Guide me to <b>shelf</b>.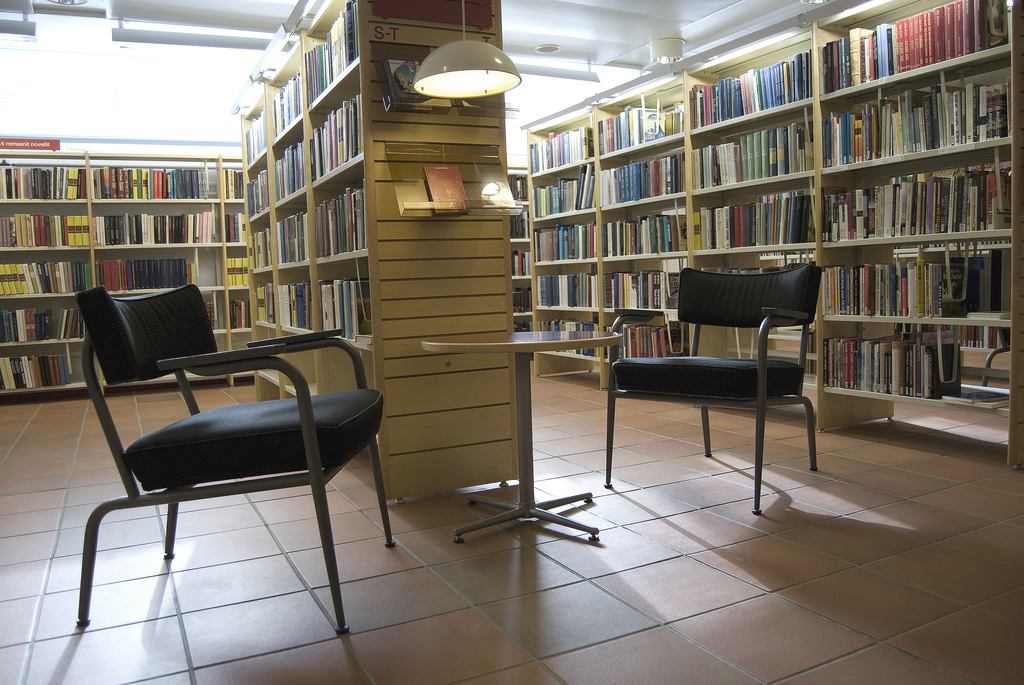
Guidance: rect(621, 320, 704, 357).
